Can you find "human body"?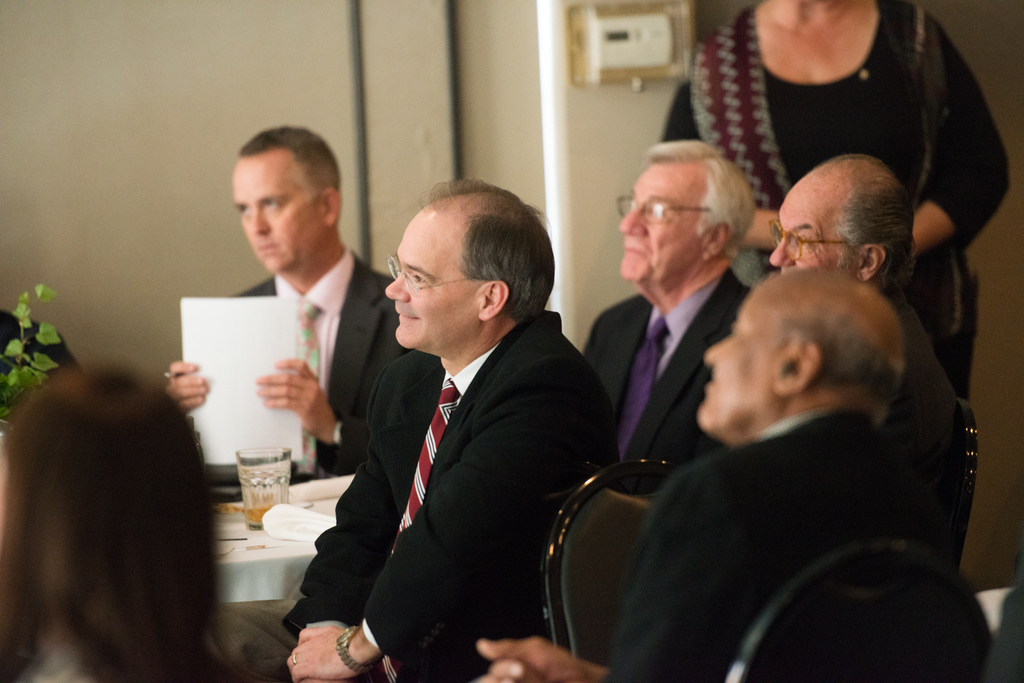
Yes, bounding box: (158, 115, 406, 475).
